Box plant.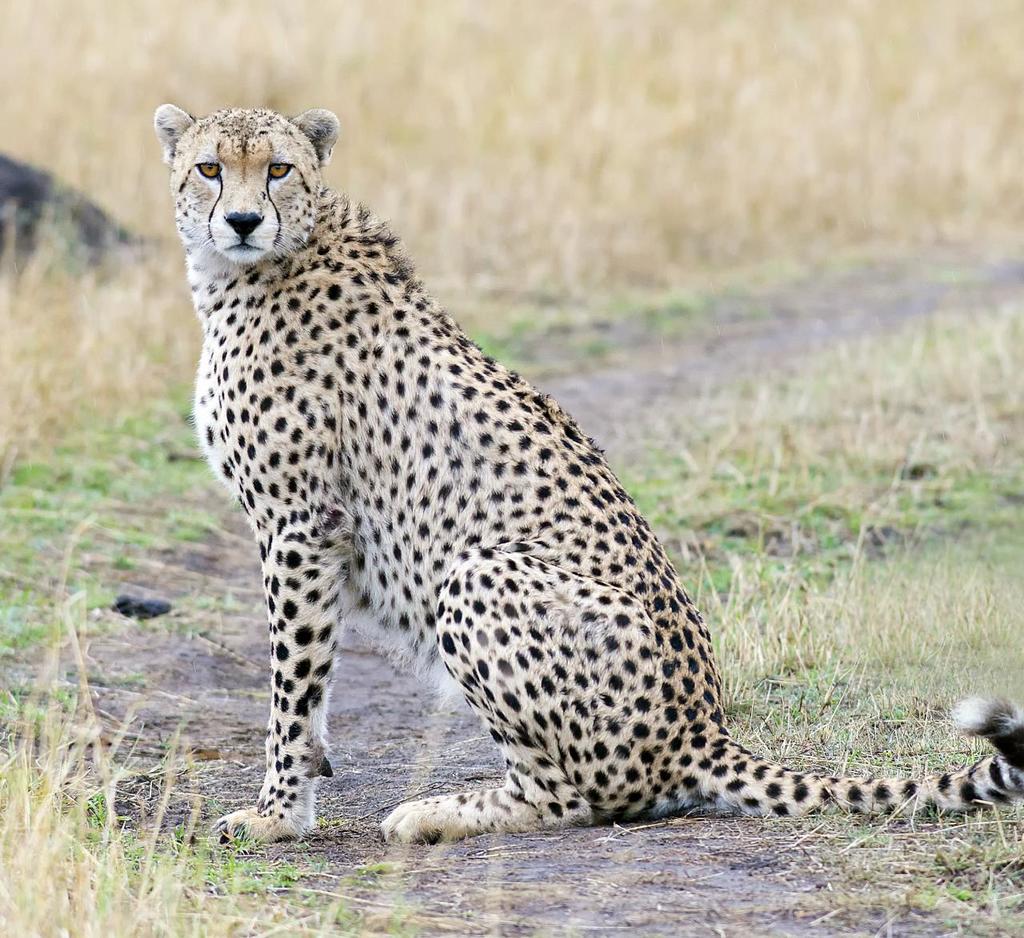
0,519,206,937.
